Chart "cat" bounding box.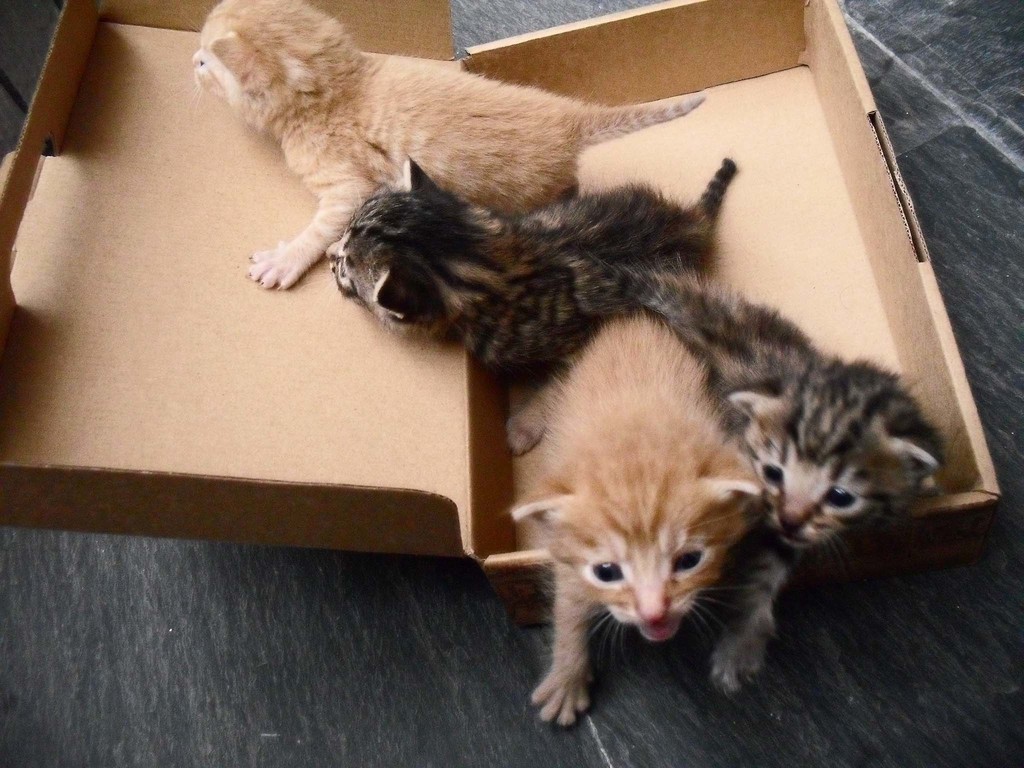
Charted: (505, 304, 767, 728).
